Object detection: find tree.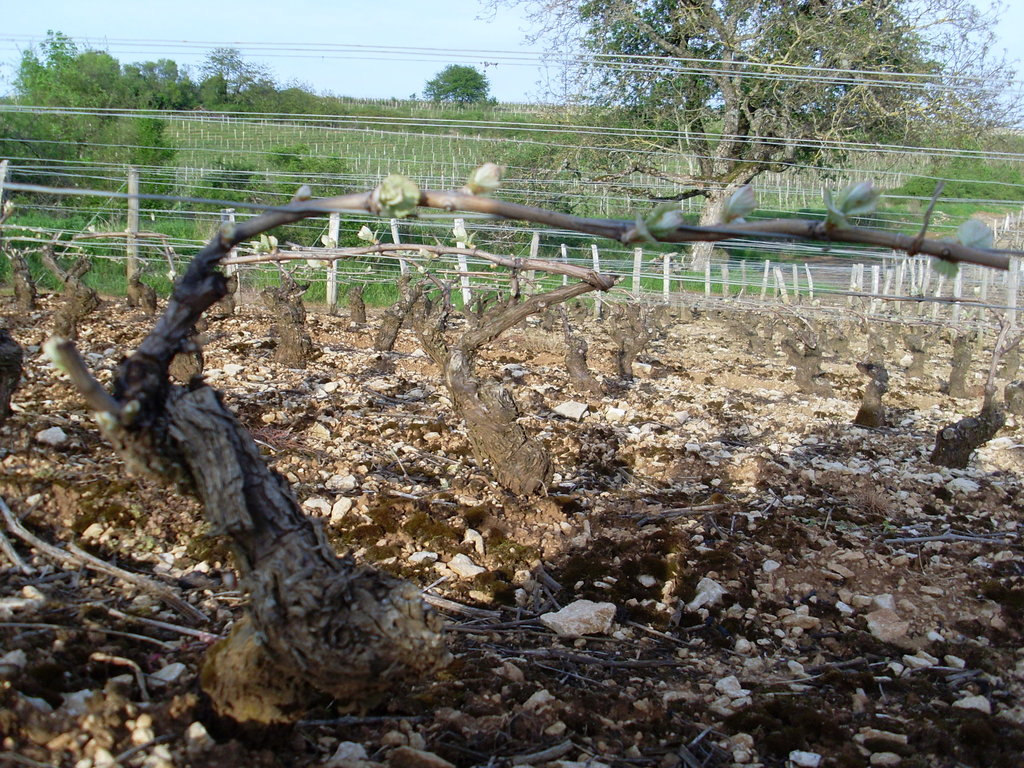
[474,0,1023,275].
